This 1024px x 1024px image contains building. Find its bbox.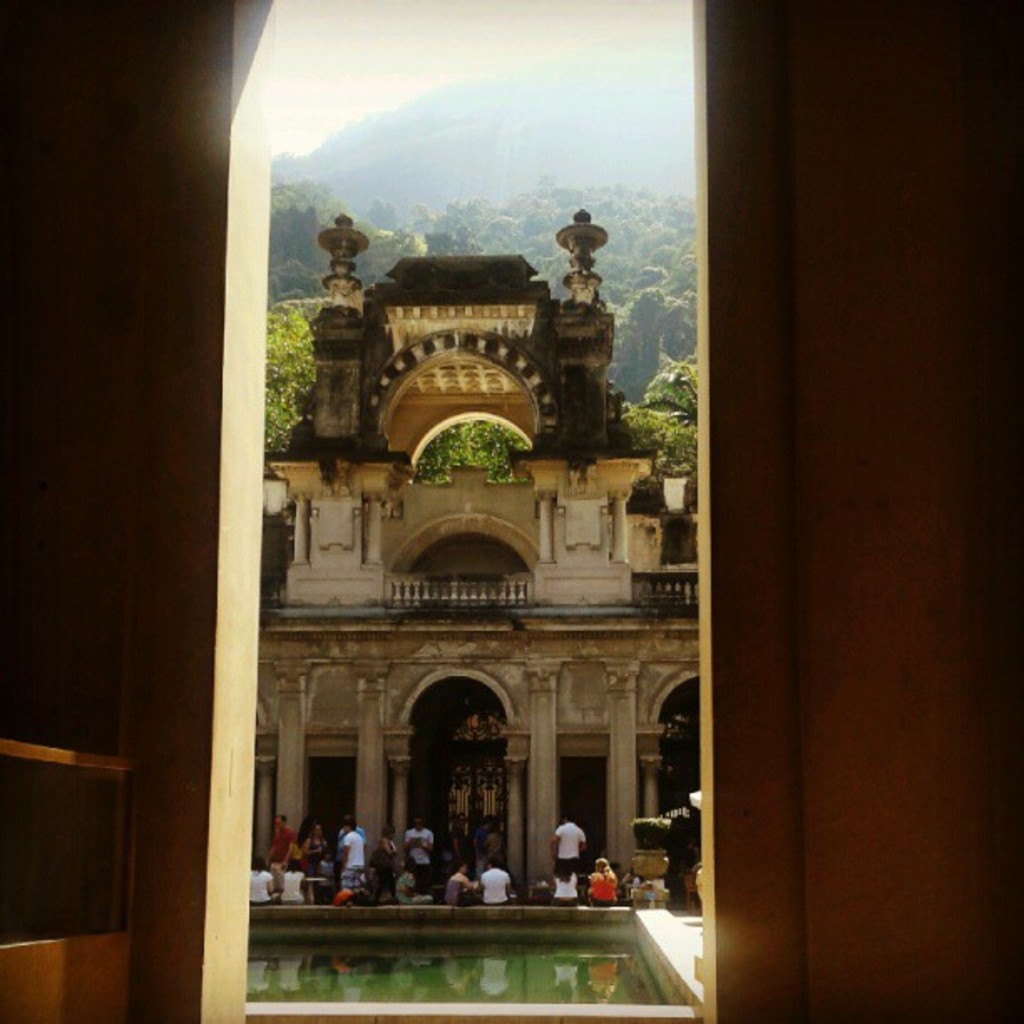
[253,206,701,907].
